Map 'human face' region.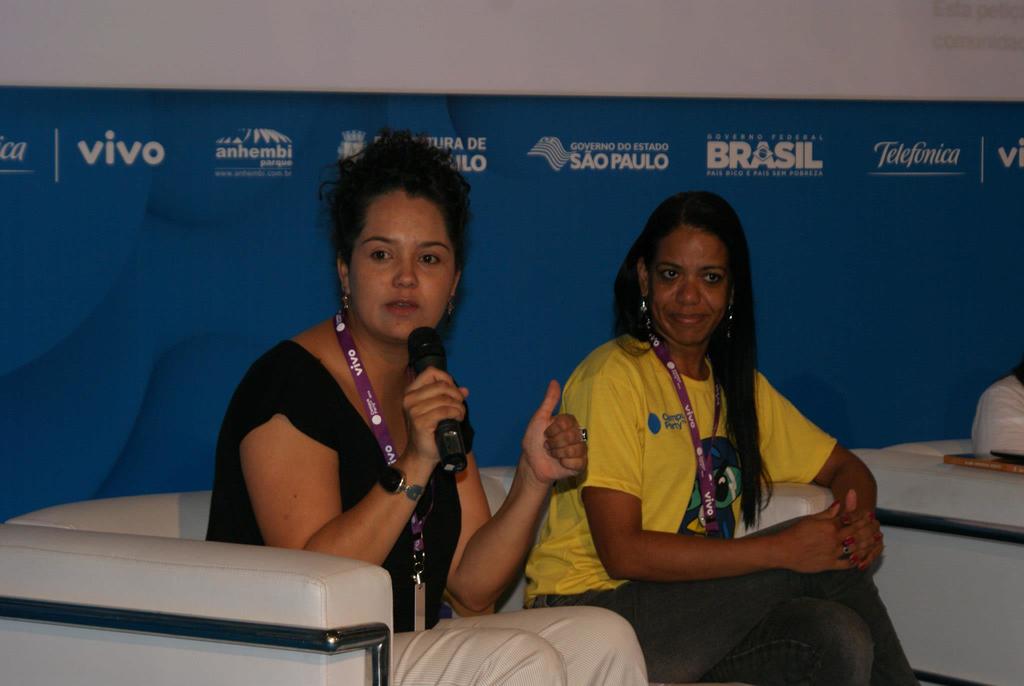
Mapped to BBox(345, 190, 457, 338).
